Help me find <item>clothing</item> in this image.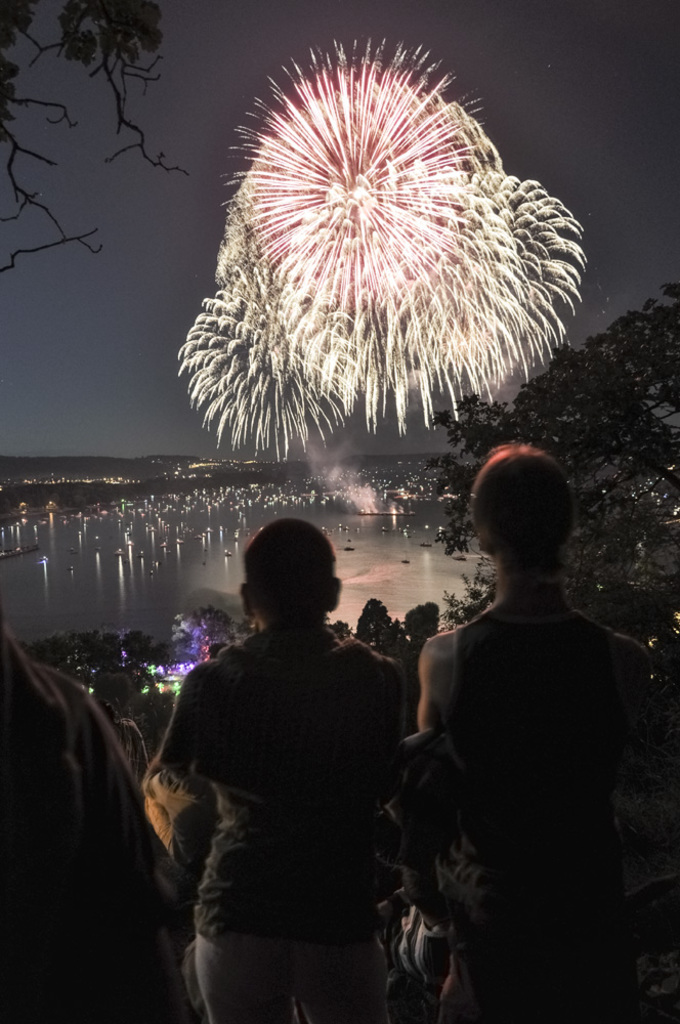
Found it: detection(382, 604, 643, 1023).
